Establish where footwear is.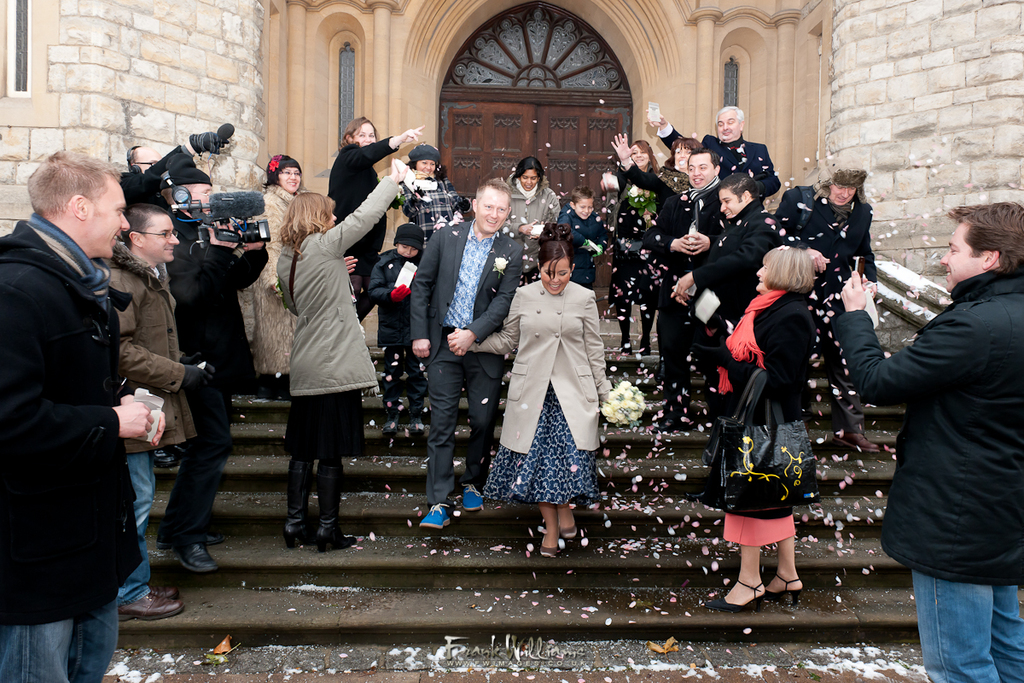
Established at detection(558, 513, 579, 542).
